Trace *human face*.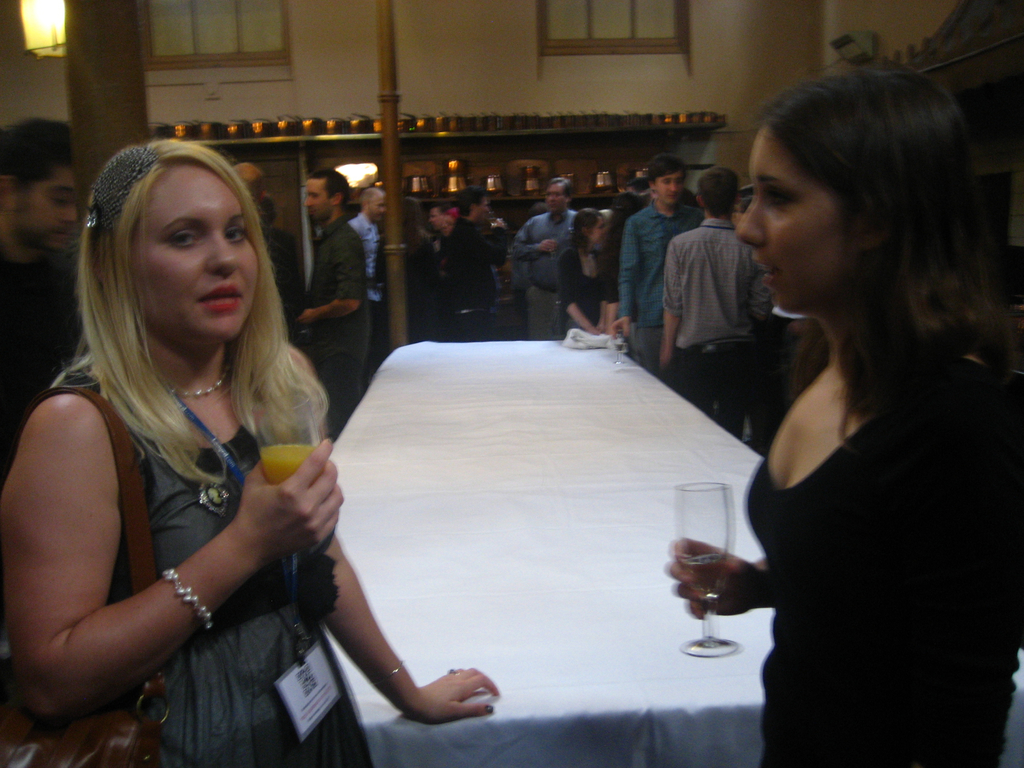
Traced to (left=547, top=188, right=566, bottom=211).
